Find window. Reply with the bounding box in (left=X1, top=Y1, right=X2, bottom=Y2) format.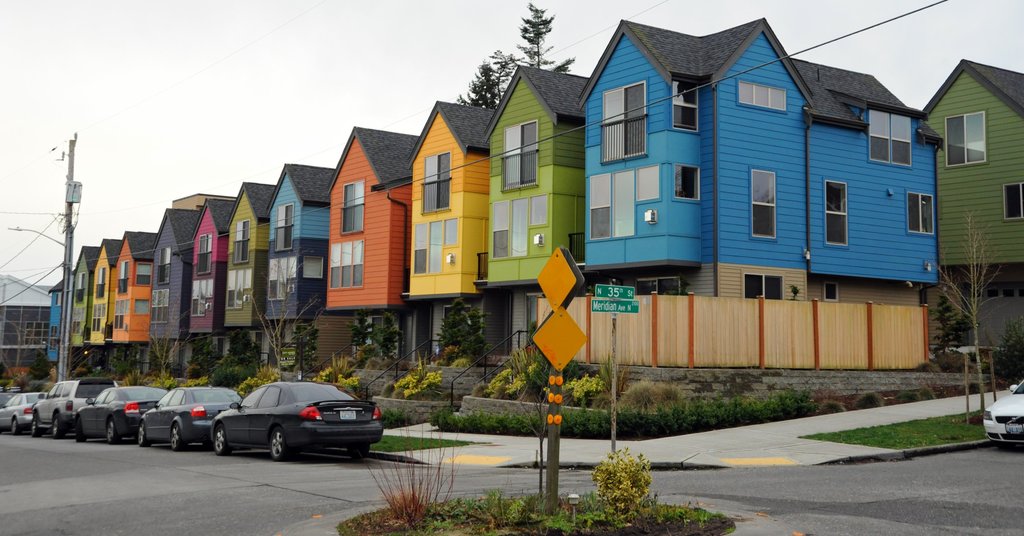
(left=908, top=189, right=934, bottom=234).
